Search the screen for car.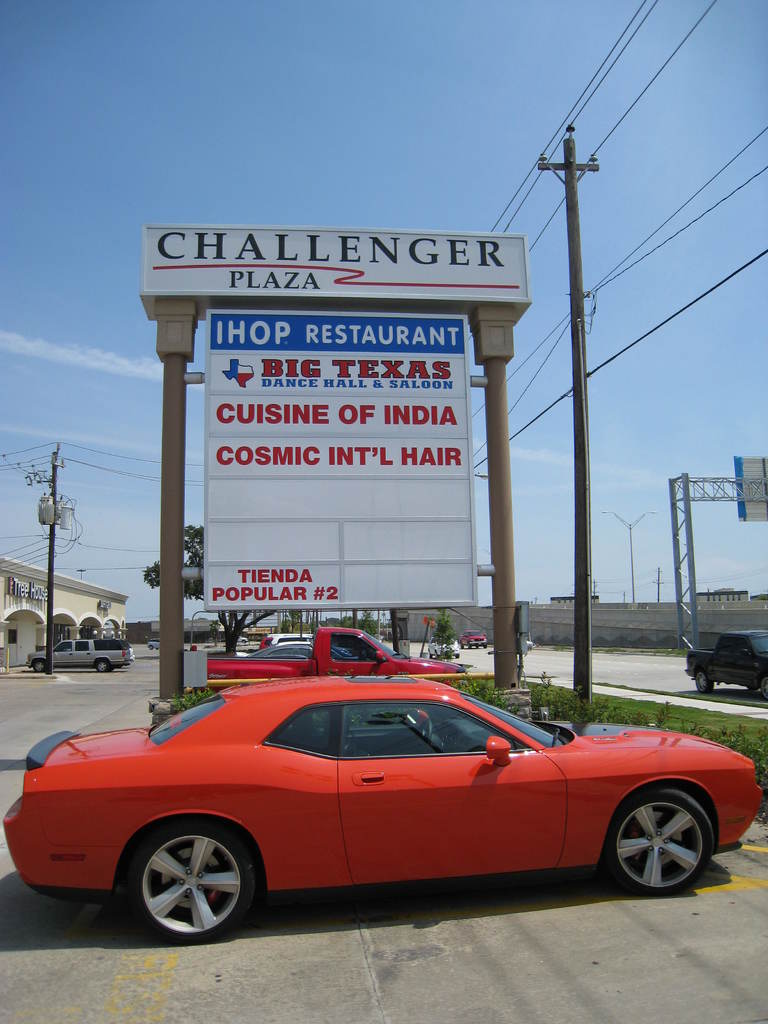
Found at left=457, top=628, right=484, bottom=648.
